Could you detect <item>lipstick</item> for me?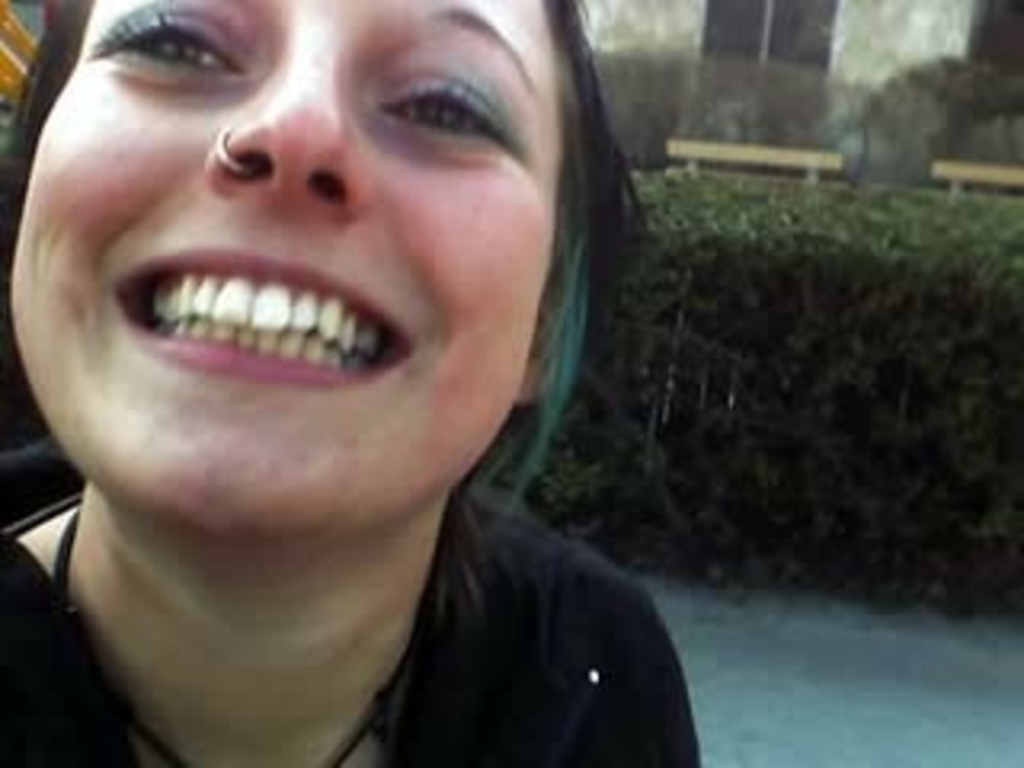
Detection result: box(122, 246, 403, 394).
